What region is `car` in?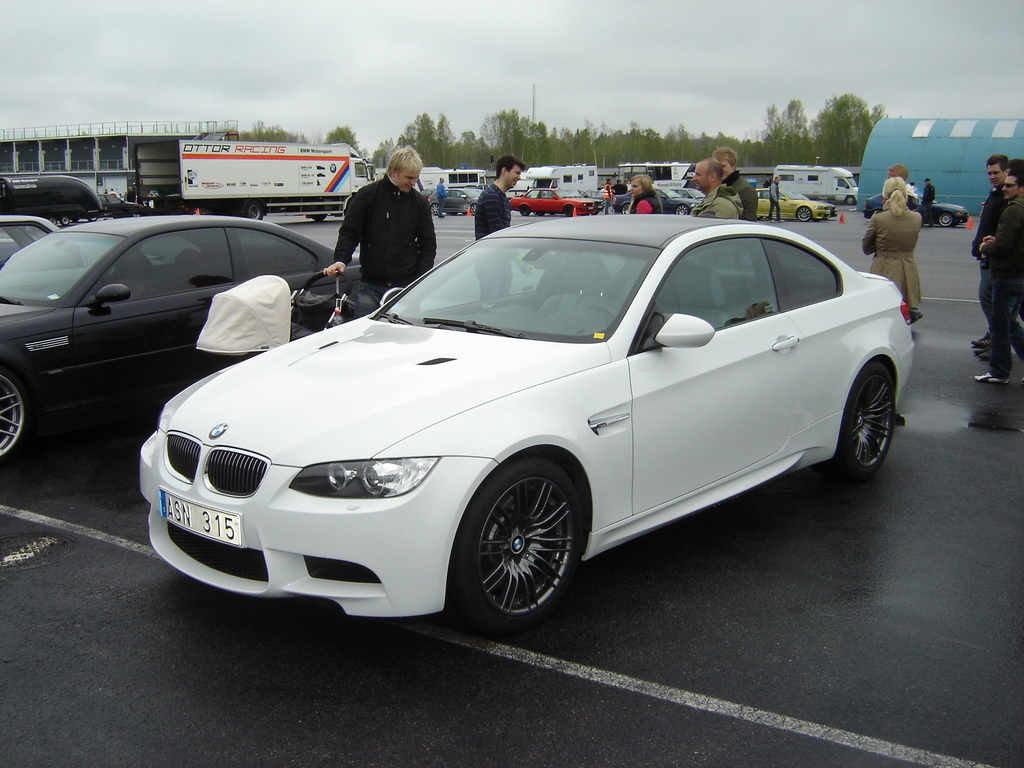
detection(132, 206, 923, 634).
